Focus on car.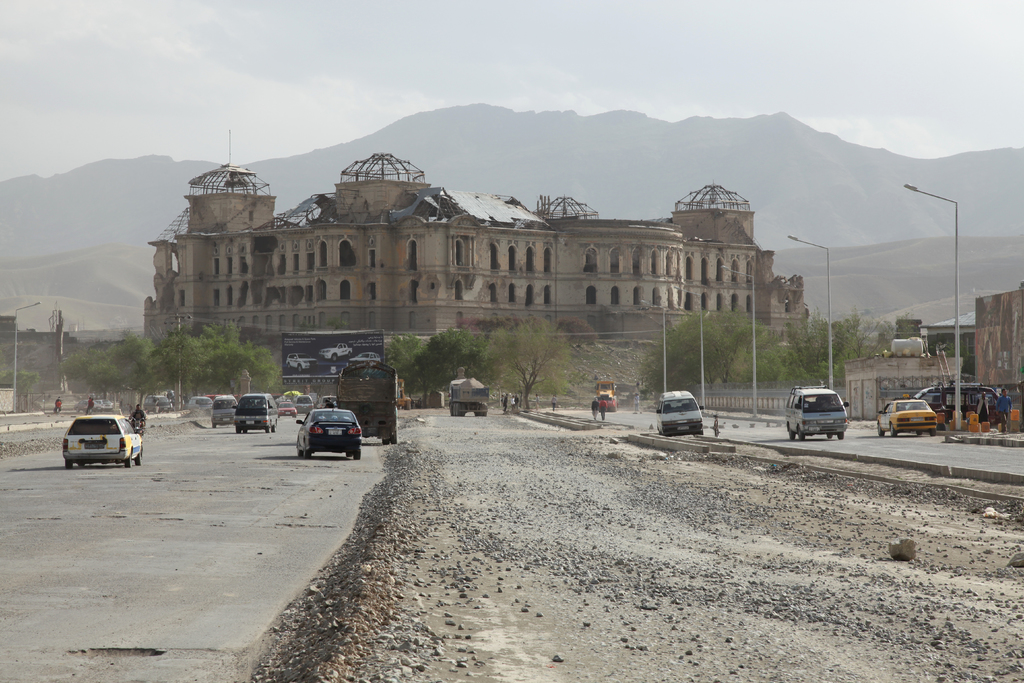
Focused at x1=73, y1=400, x2=102, y2=414.
